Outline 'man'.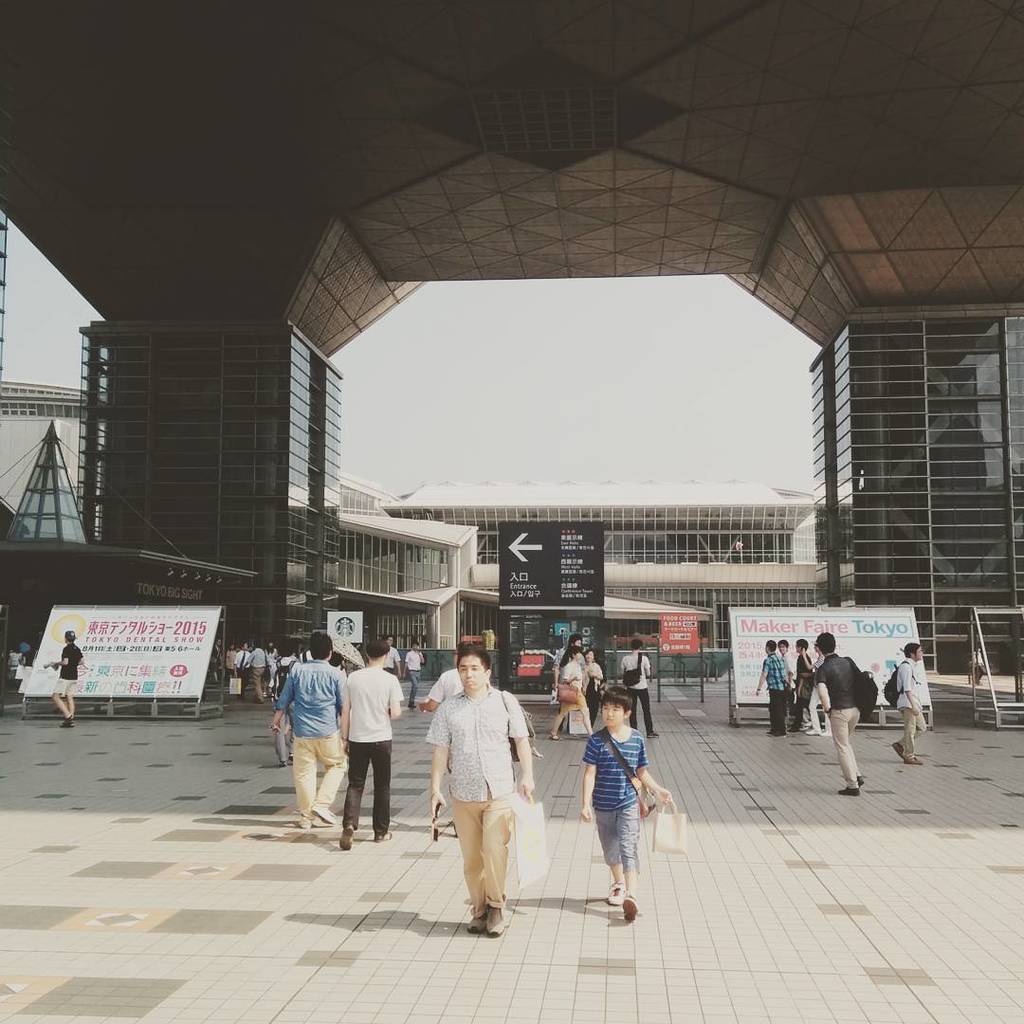
Outline: [x1=335, y1=636, x2=404, y2=849].
